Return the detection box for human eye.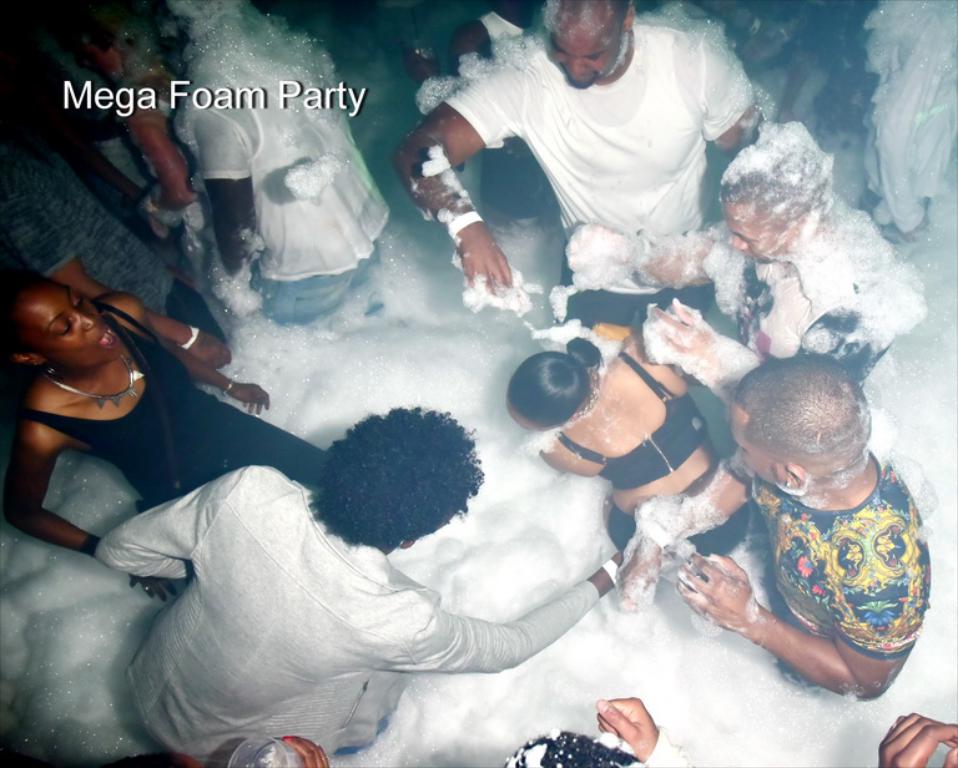
{"x1": 583, "y1": 52, "x2": 605, "y2": 62}.
